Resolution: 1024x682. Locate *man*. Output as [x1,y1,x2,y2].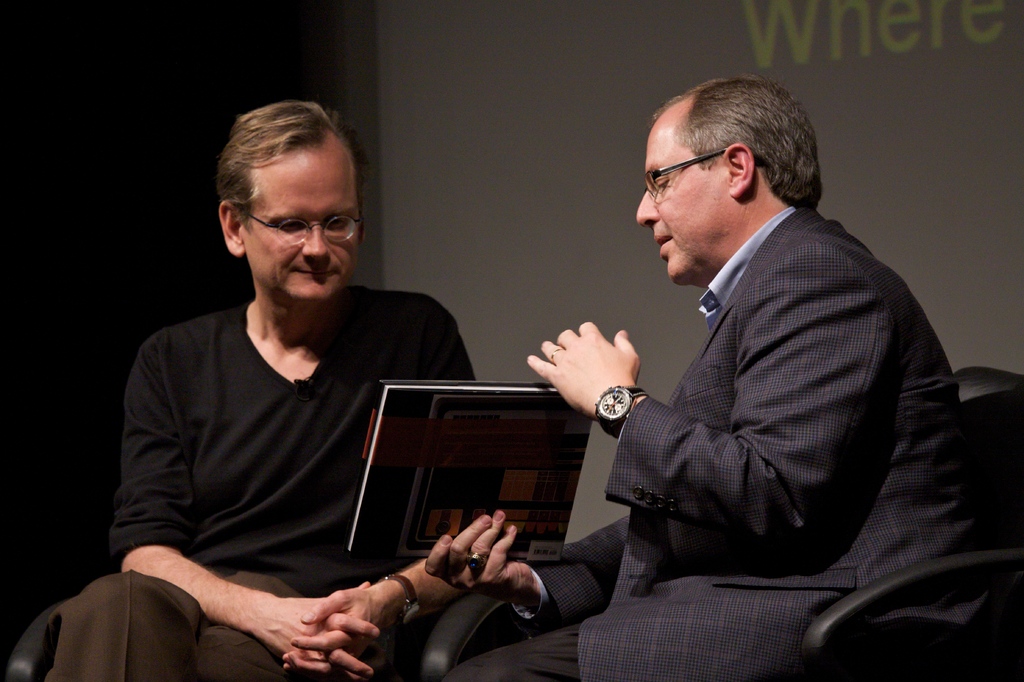
[48,93,489,681].
